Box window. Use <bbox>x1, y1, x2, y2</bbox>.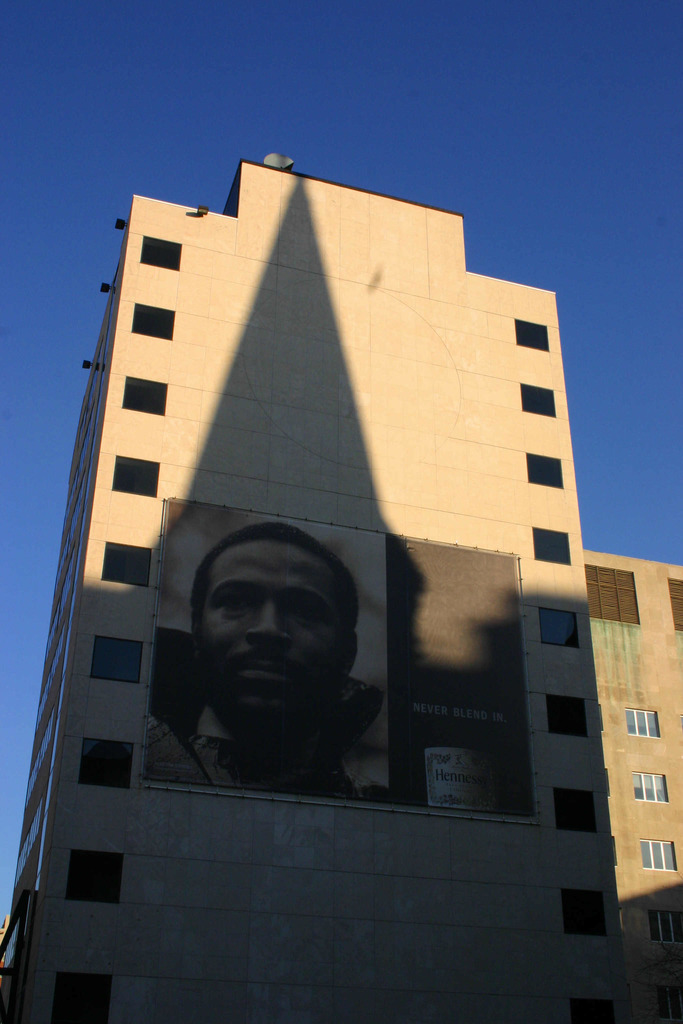
<bbox>544, 685, 591, 738</bbox>.
